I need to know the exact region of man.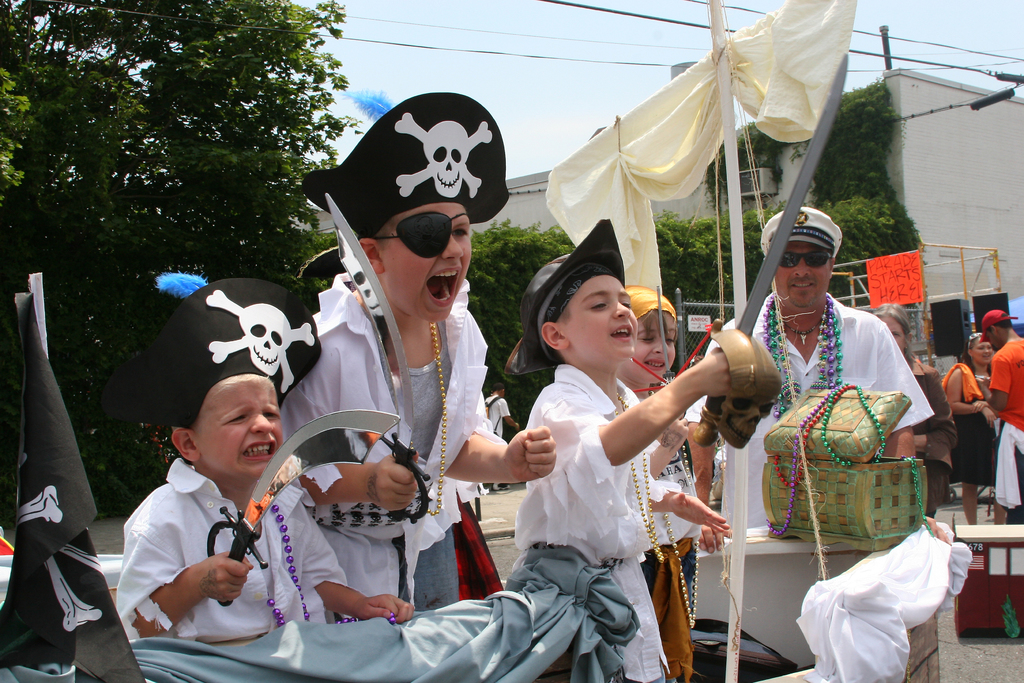
Region: [982, 308, 1023, 524].
